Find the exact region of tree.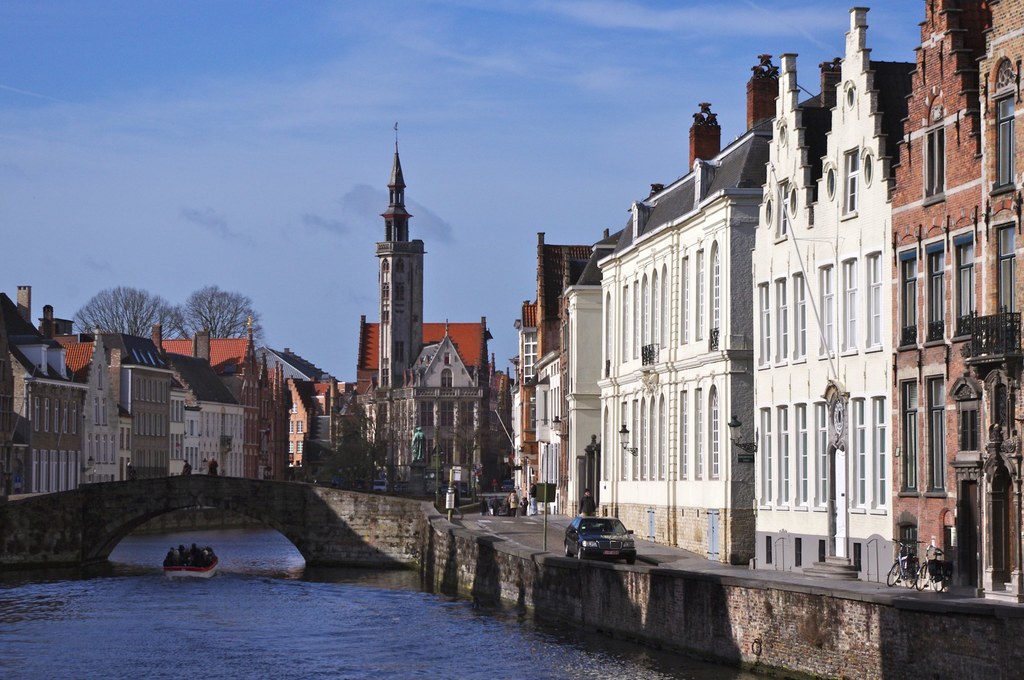
Exact region: x1=66, y1=287, x2=187, y2=344.
